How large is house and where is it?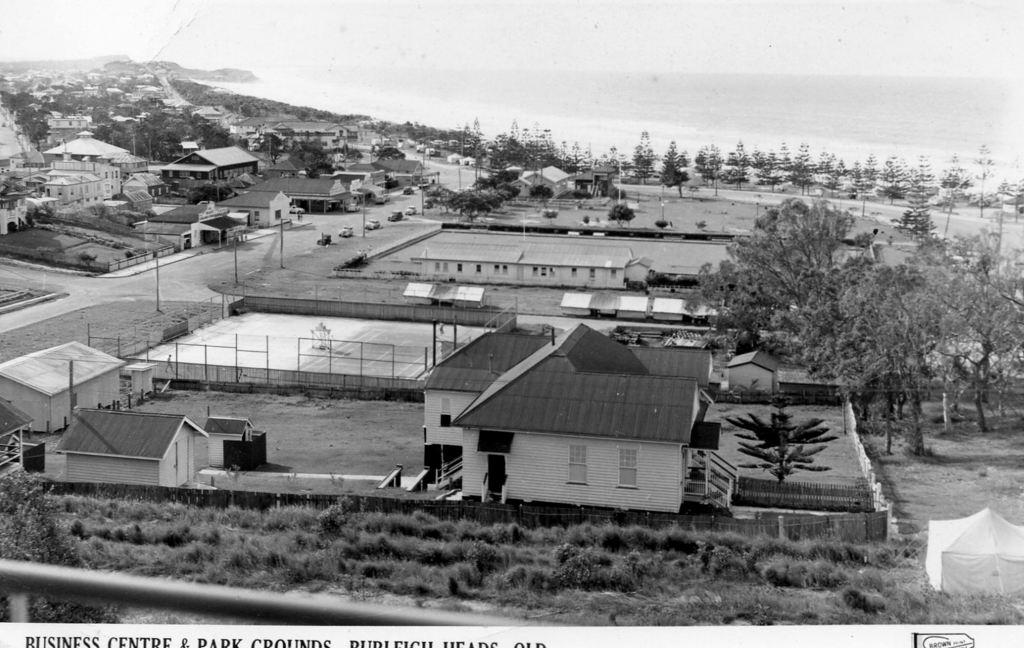
Bounding box: bbox=[321, 160, 387, 199].
